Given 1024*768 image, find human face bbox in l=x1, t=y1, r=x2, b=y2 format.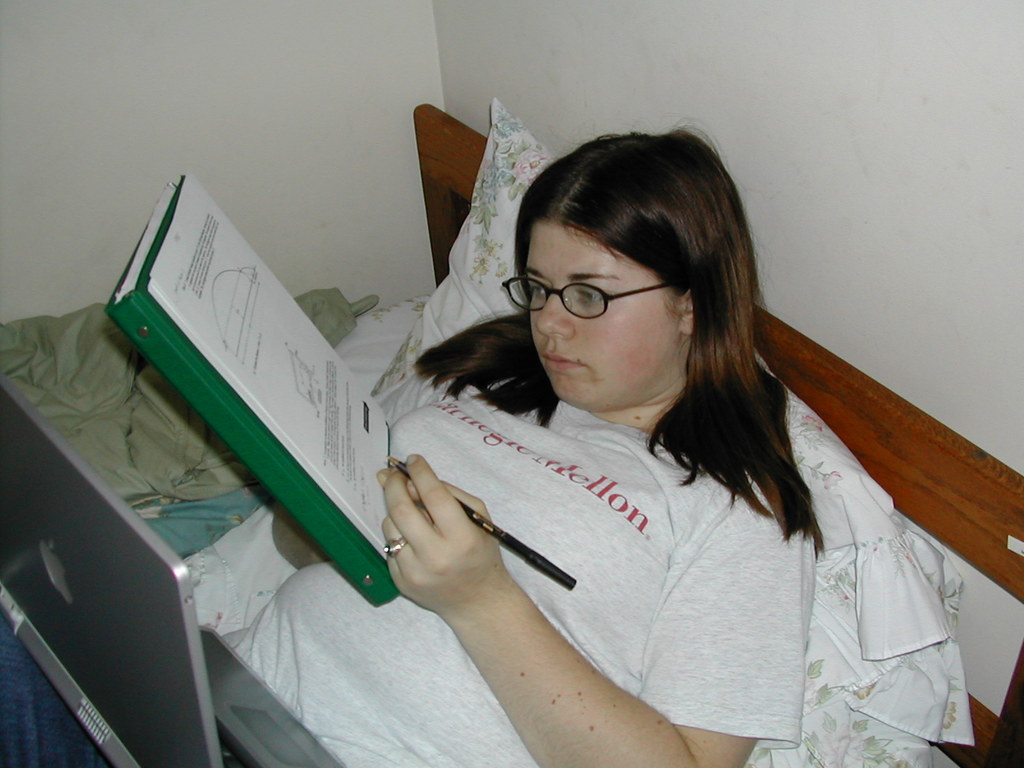
l=525, t=222, r=684, b=410.
